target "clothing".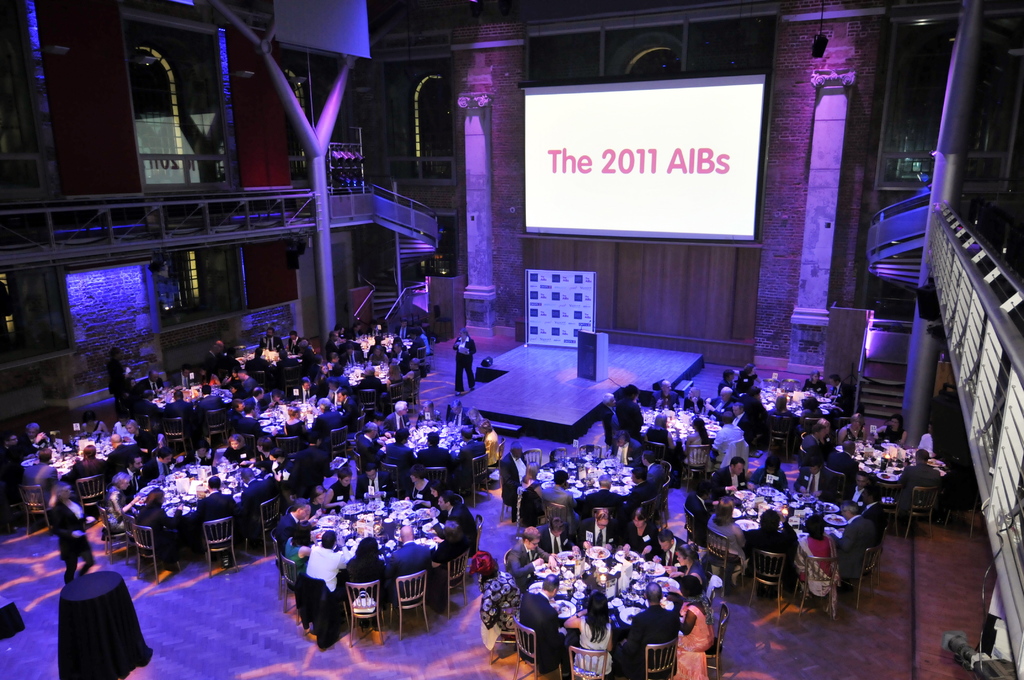
Target region: (x1=408, y1=476, x2=428, y2=501).
